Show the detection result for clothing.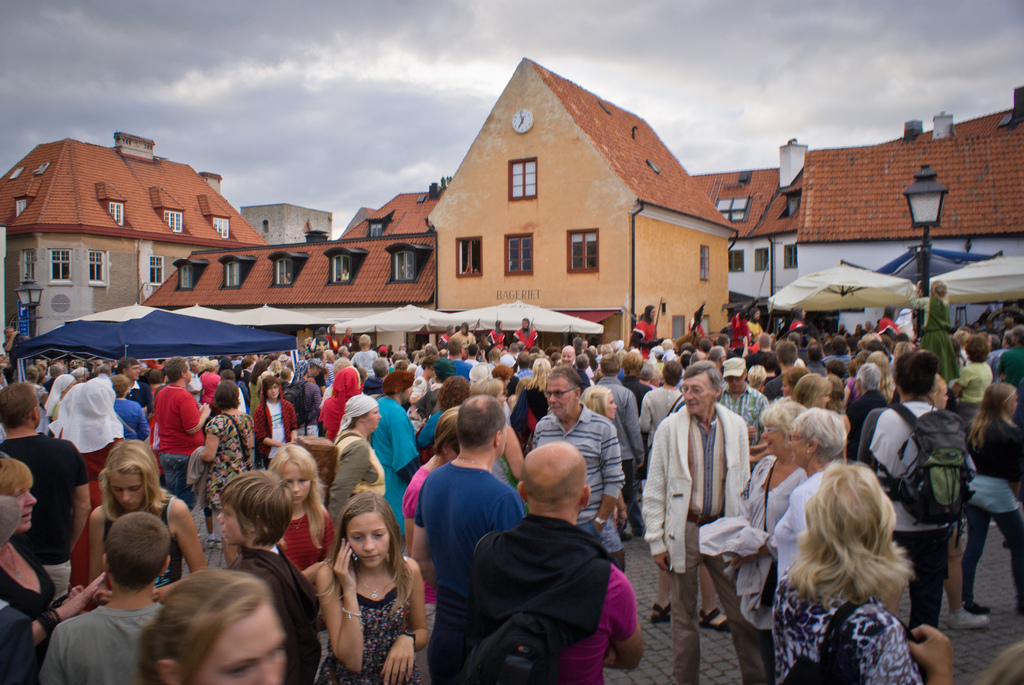
Rect(404, 463, 463, 638).
